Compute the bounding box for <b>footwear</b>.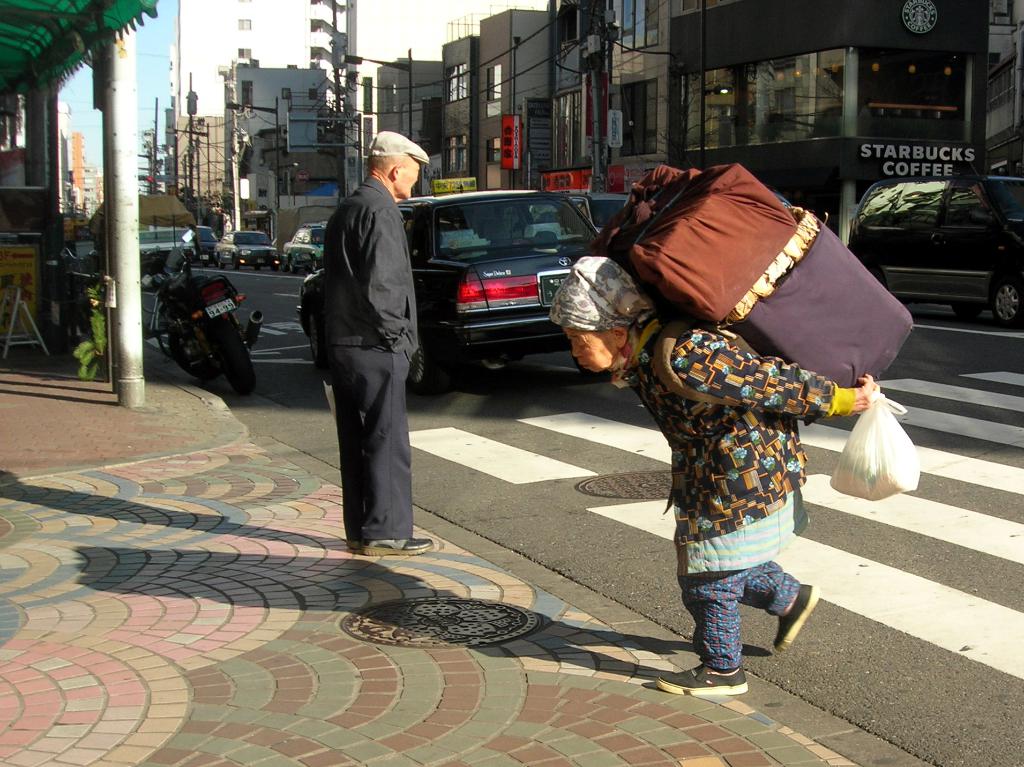
left=347, top=537, right=367, bottom=550.
